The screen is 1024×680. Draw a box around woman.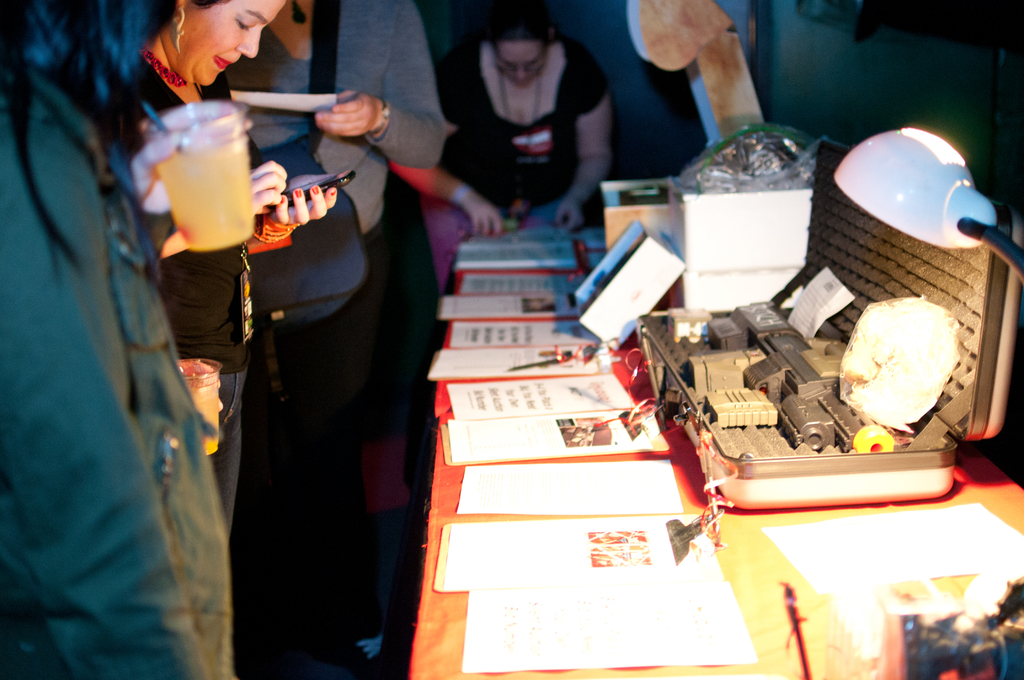
box=[205, 0, 454, 679].
